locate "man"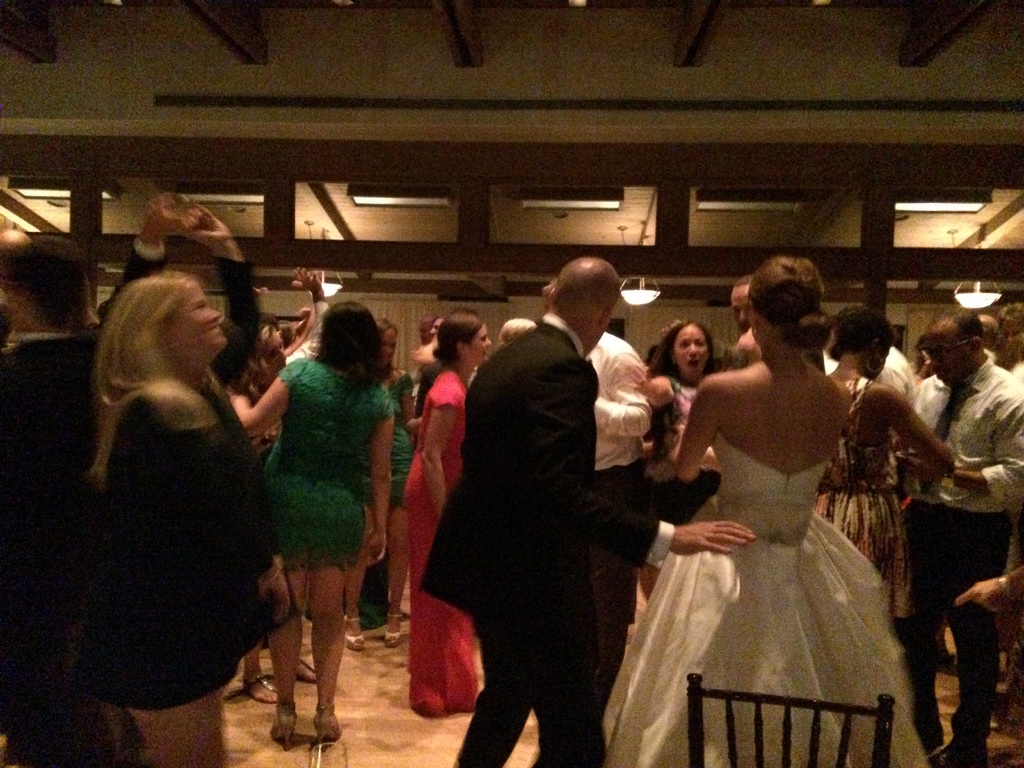
select_region(0, 233, 121, 767)
